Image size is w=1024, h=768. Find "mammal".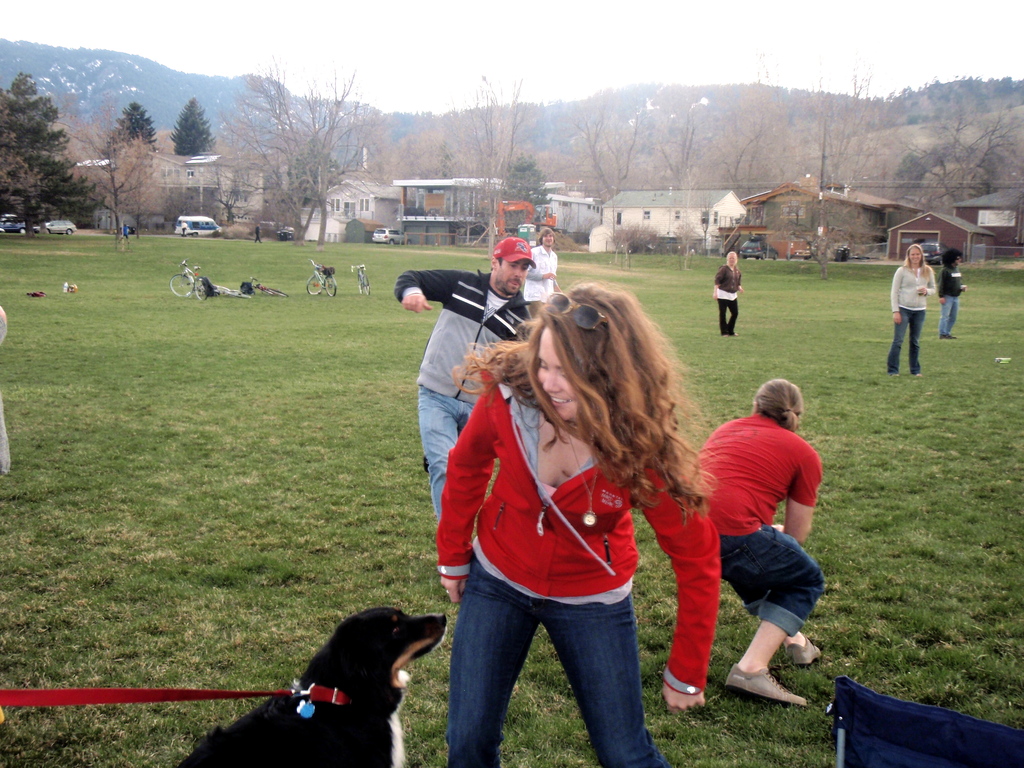
bbox=(712, 252, 746, 337).
